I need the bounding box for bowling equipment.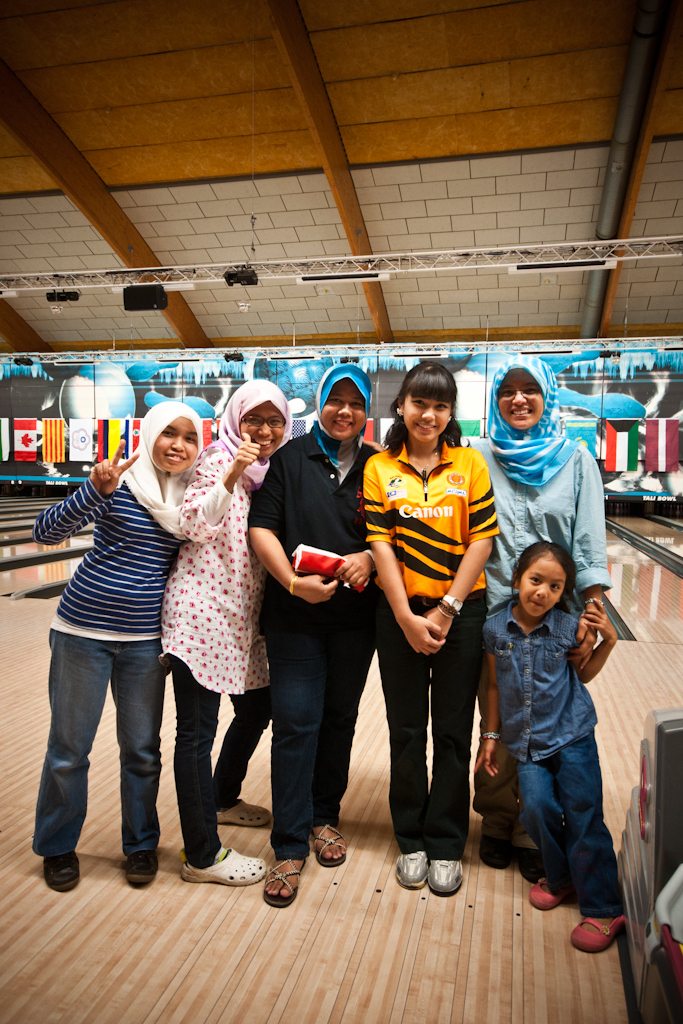
Here it is: box=[609, 701, 682, 1016].
